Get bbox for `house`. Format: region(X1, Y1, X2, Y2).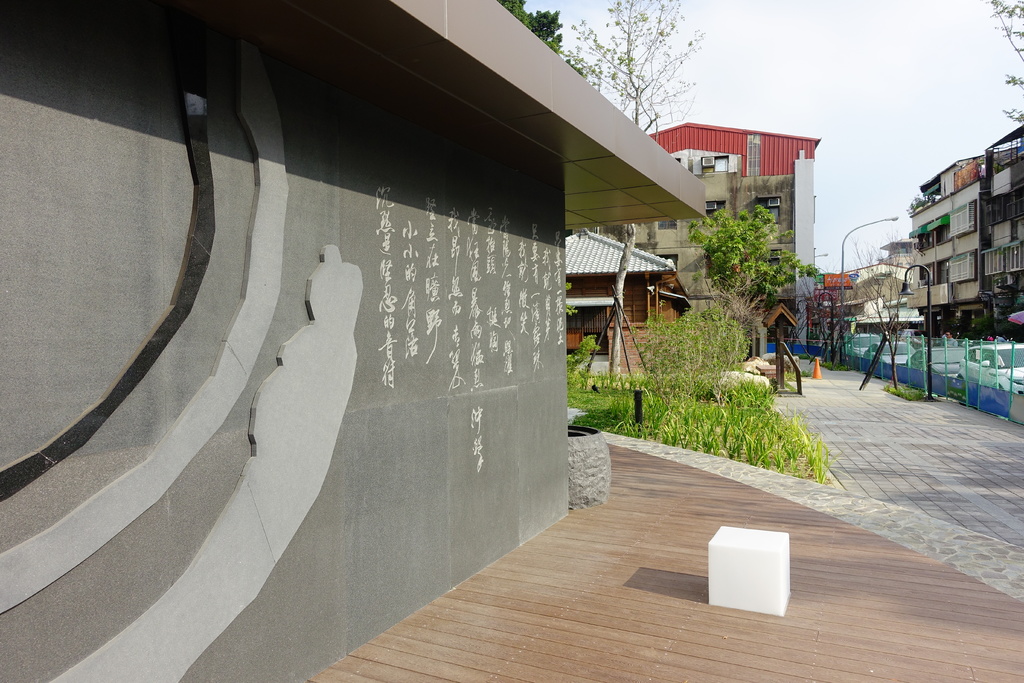
region(0, 0, 708, 682).
